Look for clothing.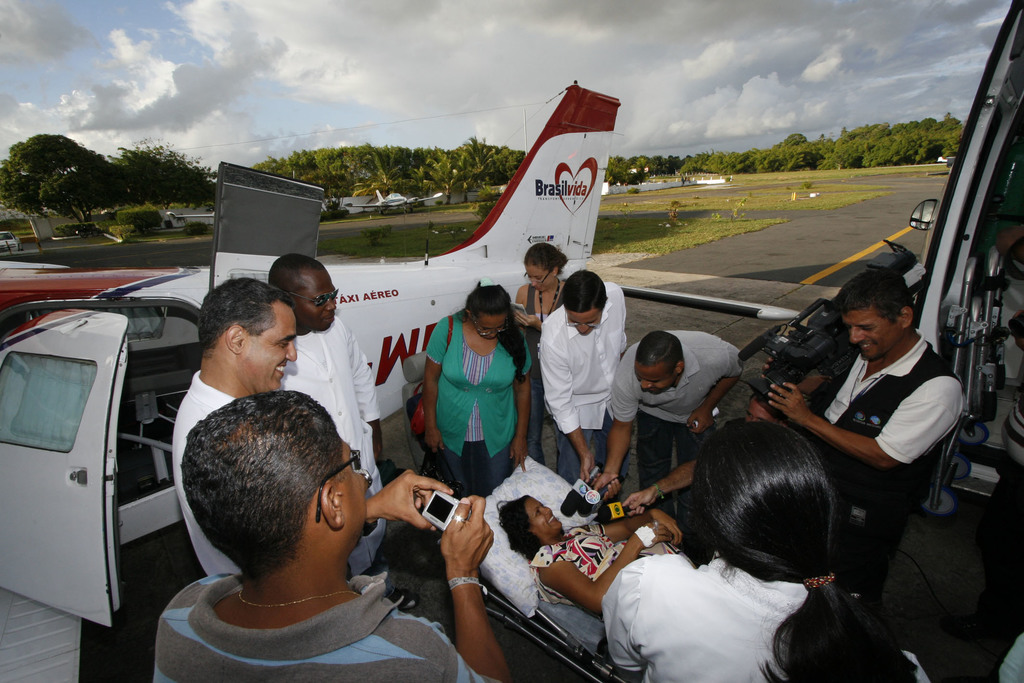
Found: [417, 307, 533, 493].
